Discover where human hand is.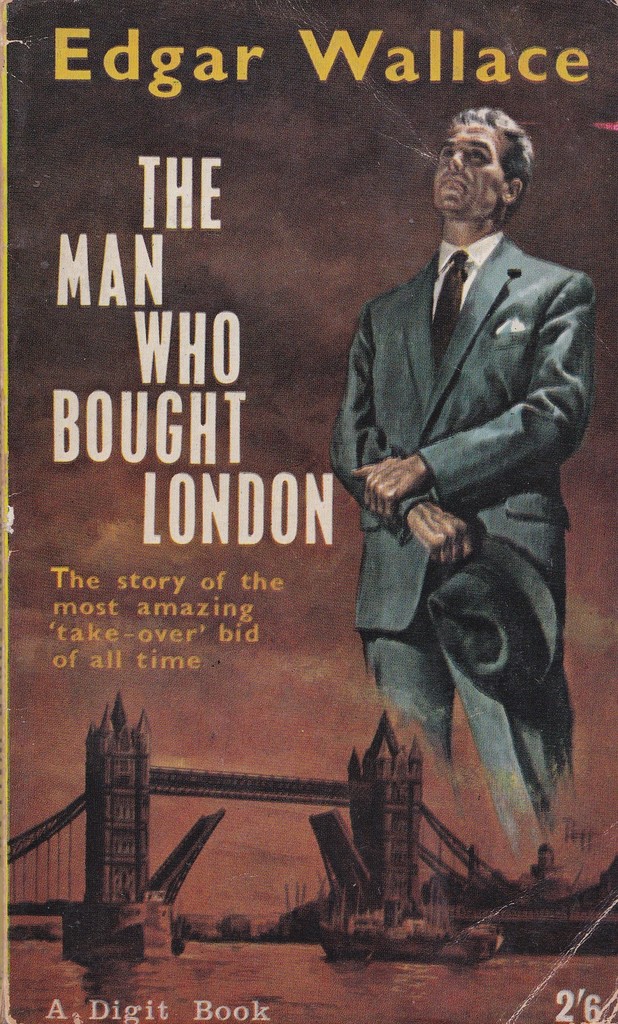
Discovered at box(406, 499, 473, 567).
